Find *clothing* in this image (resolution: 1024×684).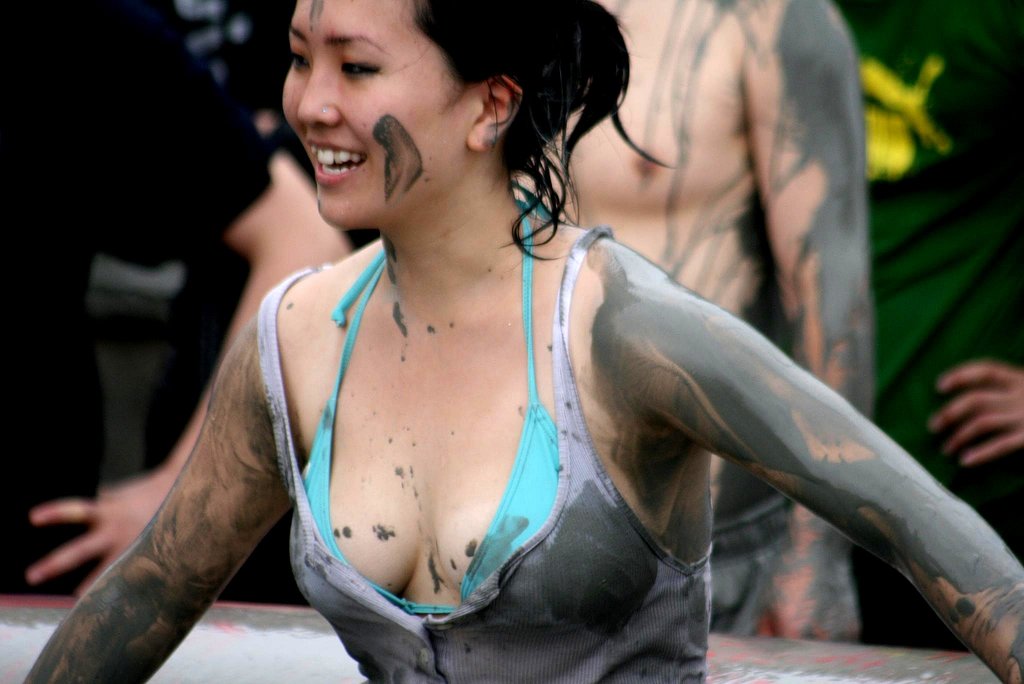
Rect(0, 0, 266, 605).
